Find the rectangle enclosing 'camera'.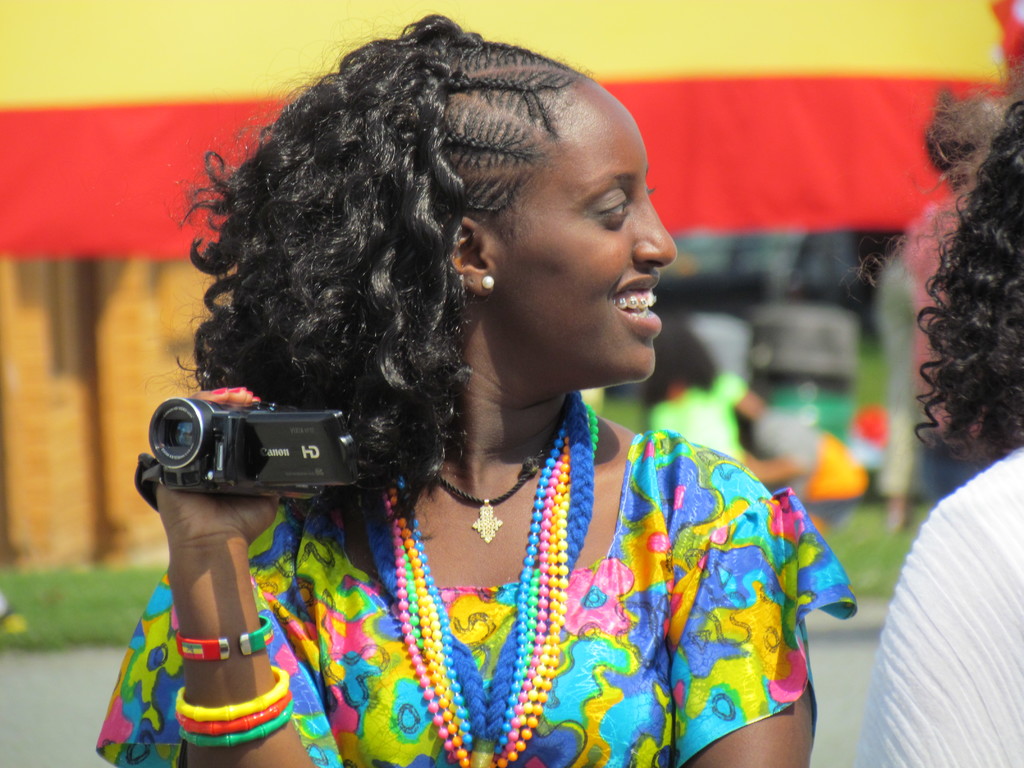
select_region(131, 383, 353, 527).
